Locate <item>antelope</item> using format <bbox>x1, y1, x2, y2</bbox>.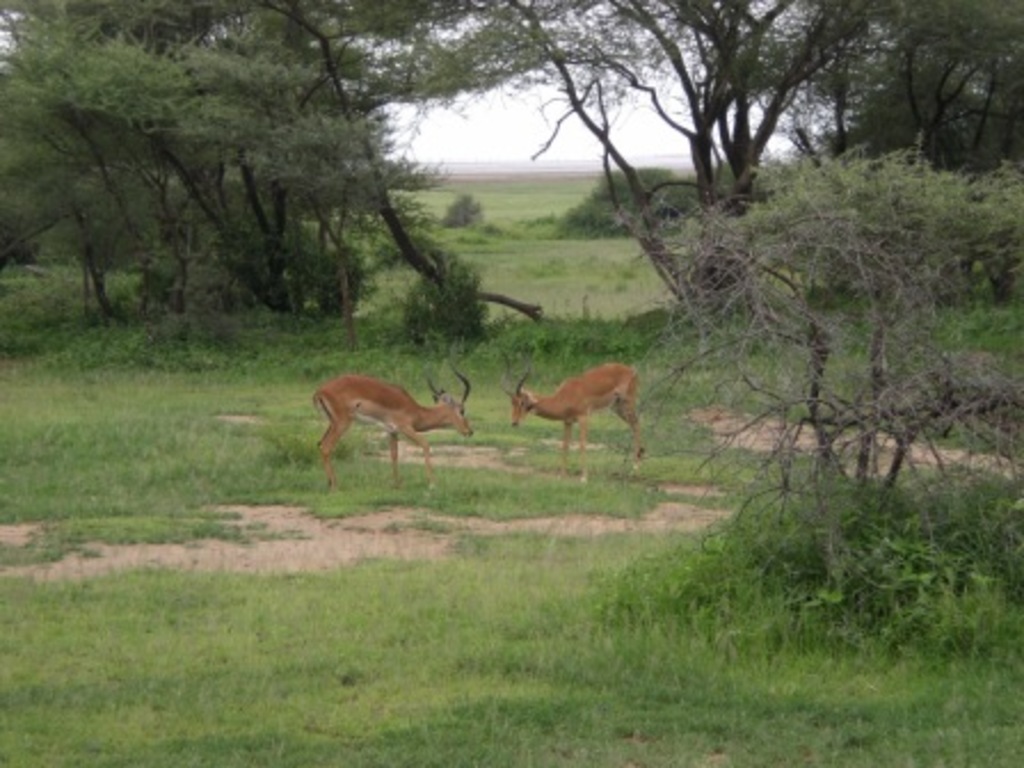
<bbox>311, 366, 471, 473</bbox>.
